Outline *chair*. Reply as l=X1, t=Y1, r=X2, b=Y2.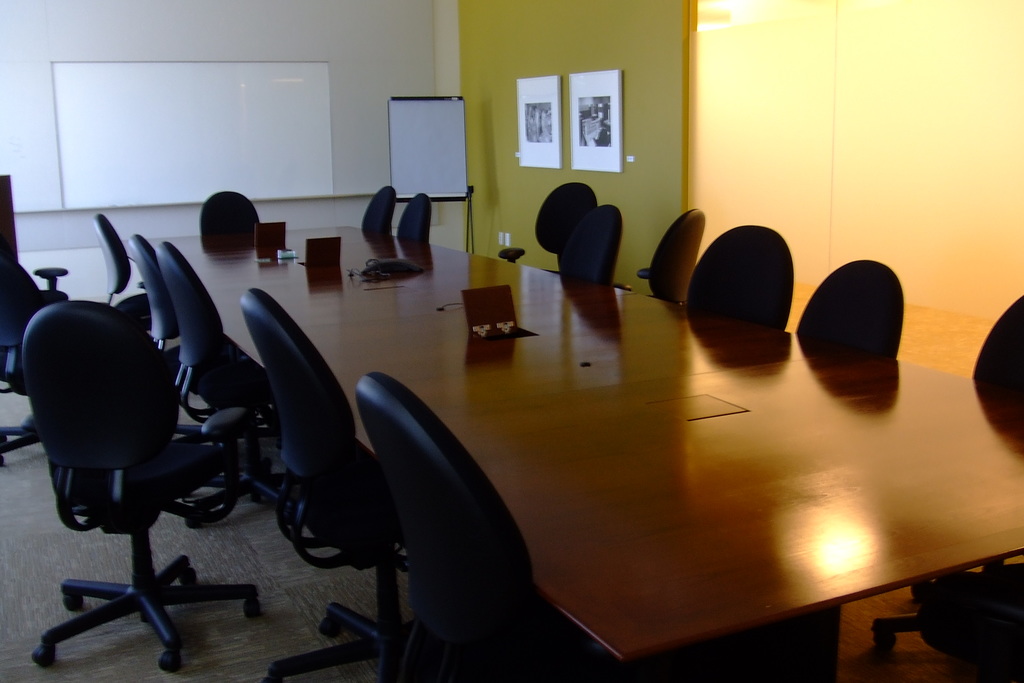
l=13, t=256, r=266, b=669.
